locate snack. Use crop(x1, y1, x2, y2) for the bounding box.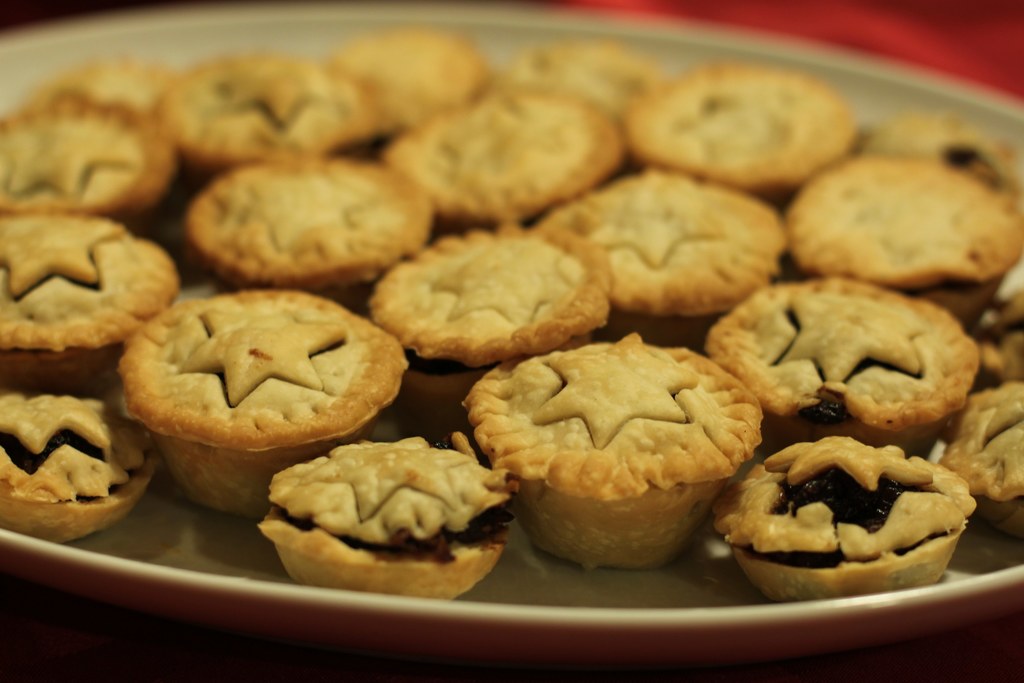
crop(458, 333, 767, 569).
